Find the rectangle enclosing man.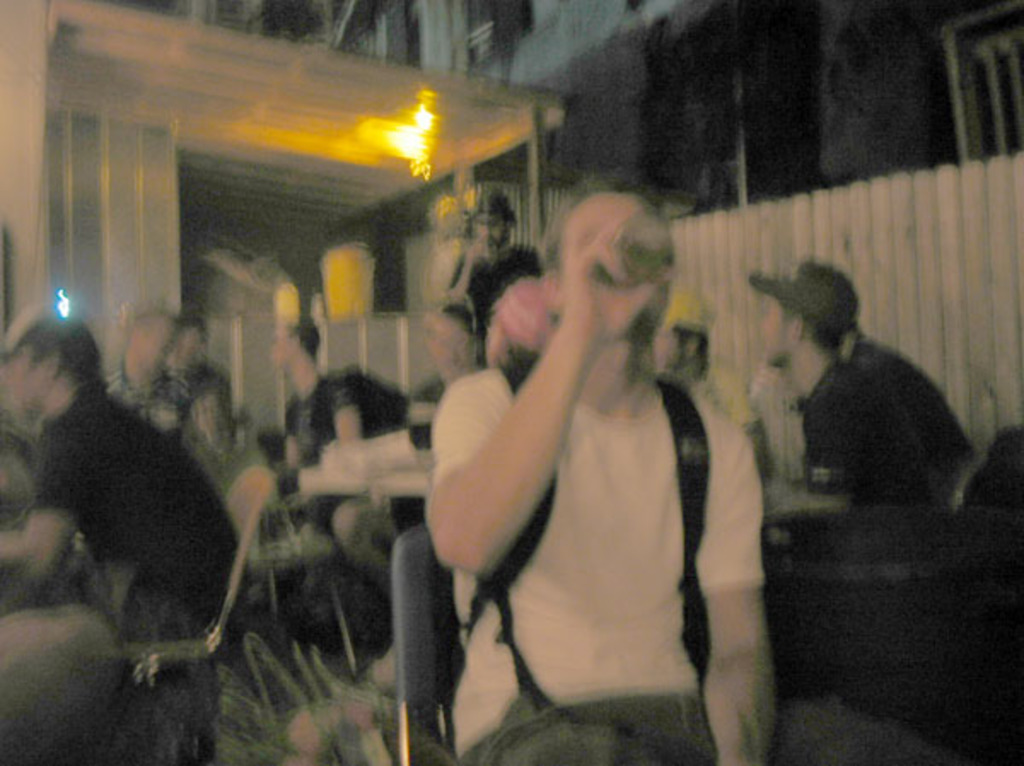
box(275, 316, 374, 510).
